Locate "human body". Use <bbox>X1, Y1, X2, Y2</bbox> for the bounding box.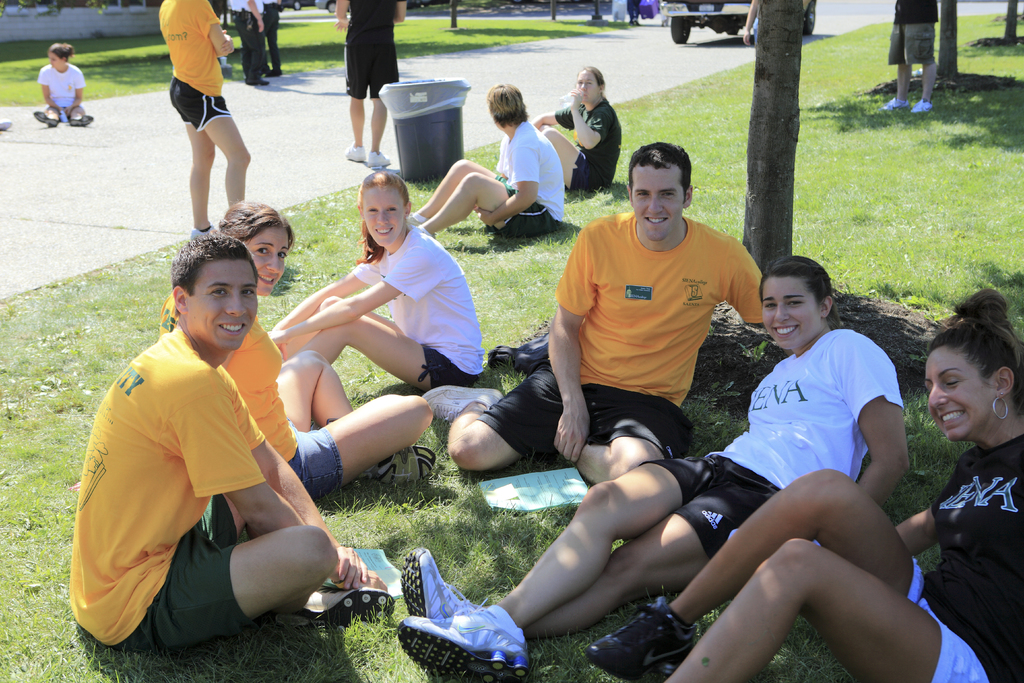
<bbox>399, 247, 918, 680</bbox>.
